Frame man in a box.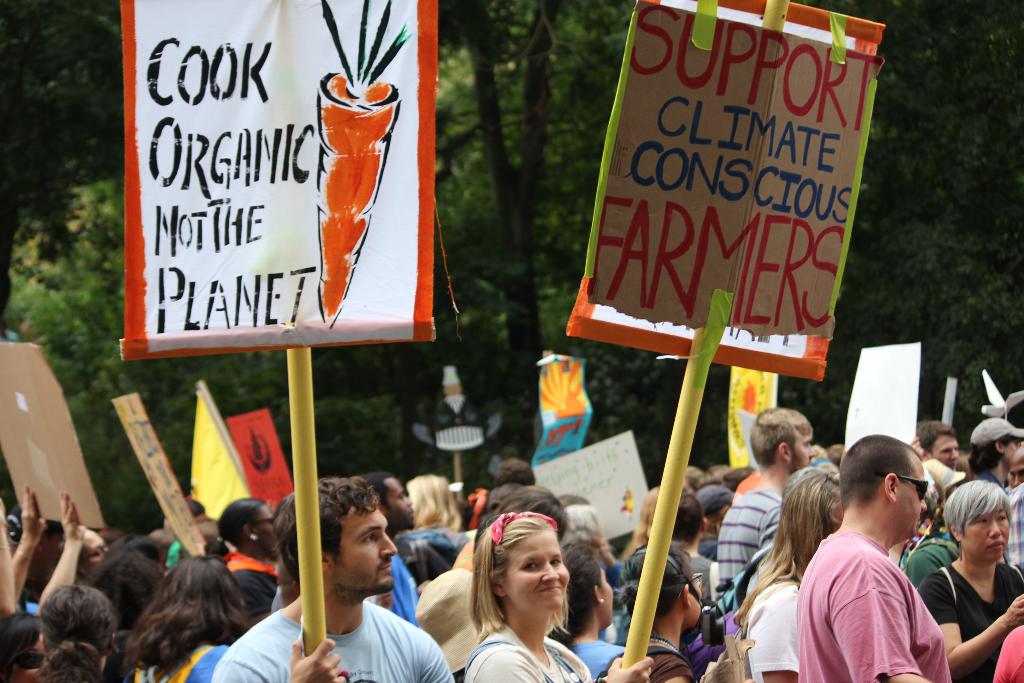
359/470/419/624.
